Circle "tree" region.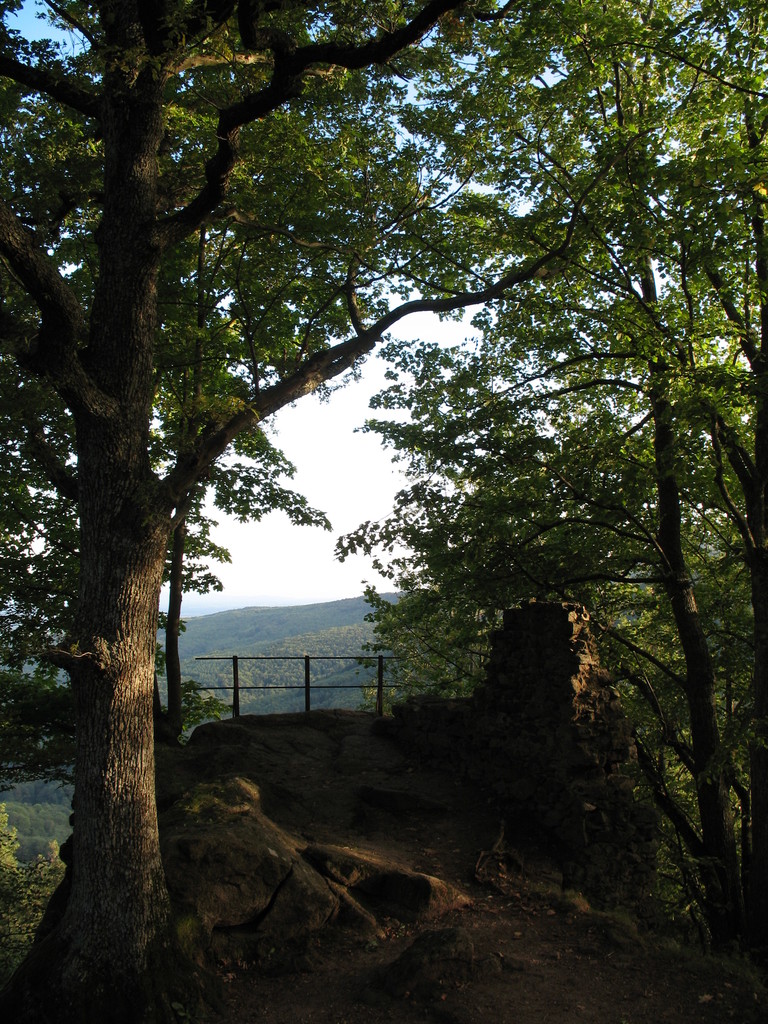
Region: region(0, 0, 593, 1023).
